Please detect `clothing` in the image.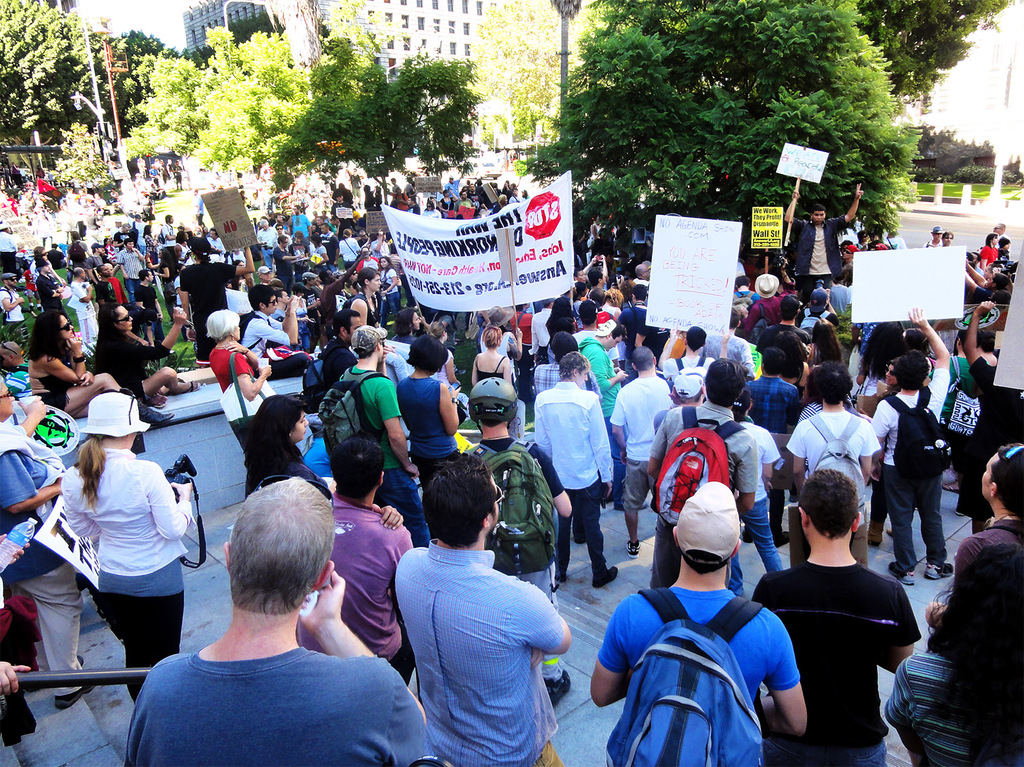
x1=393, y1=372, x2=444, y2=457.
